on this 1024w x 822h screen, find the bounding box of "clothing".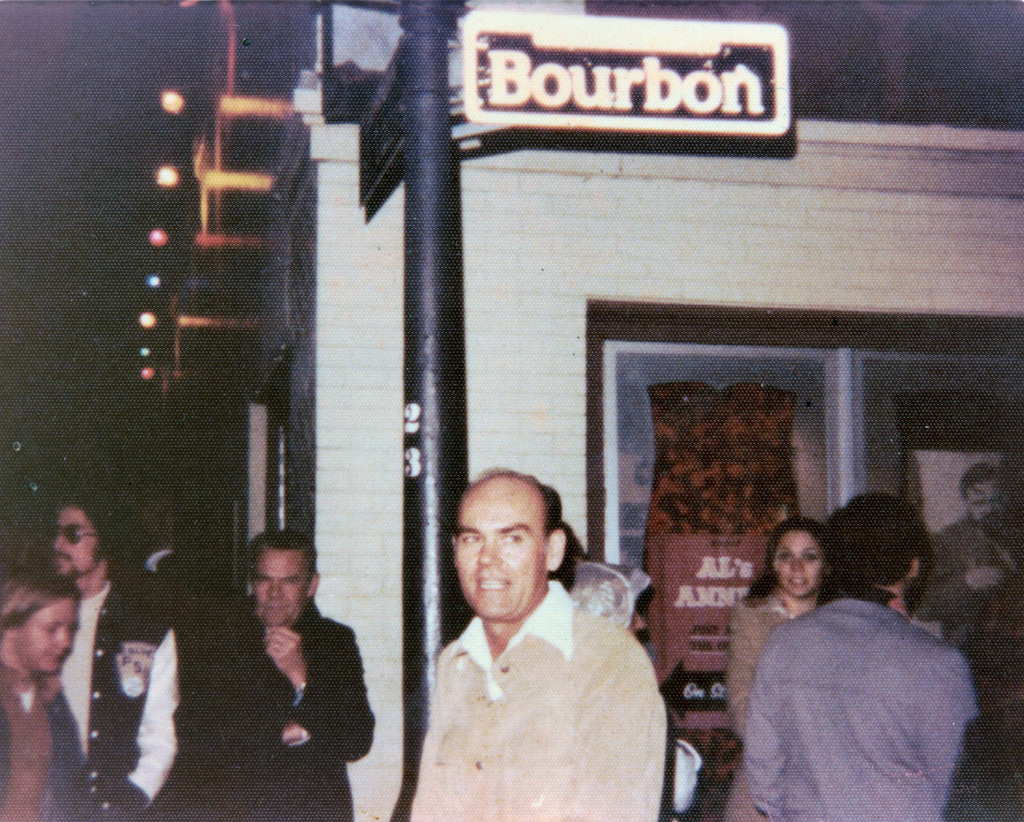
Bounding box: 3,671,88,821.
